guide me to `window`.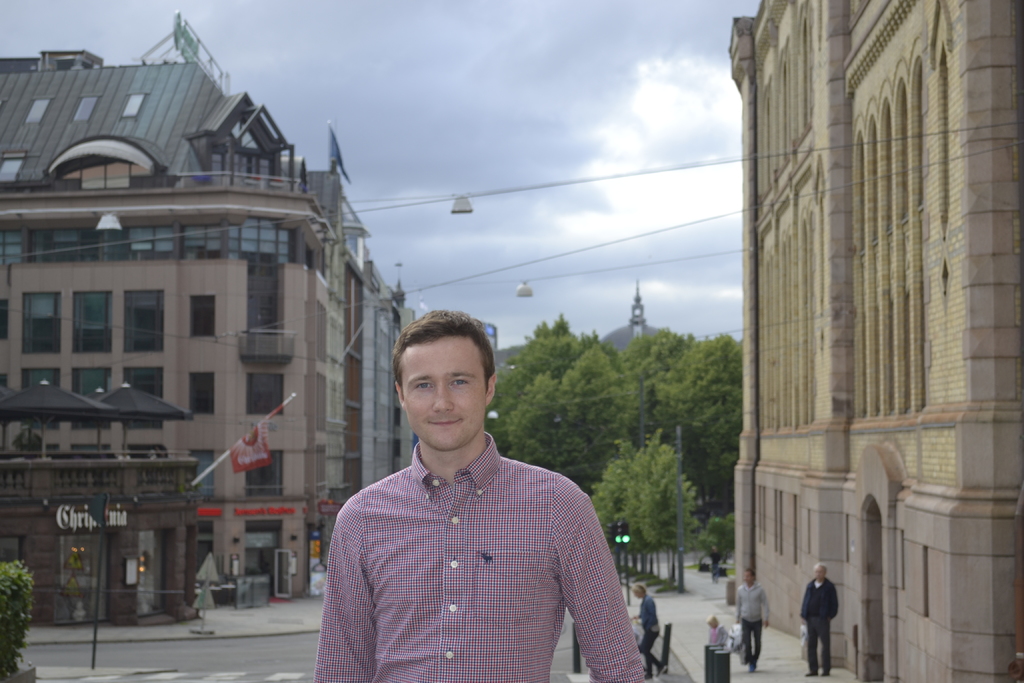
Guidance: Rect(19, 370, 60, 430).
